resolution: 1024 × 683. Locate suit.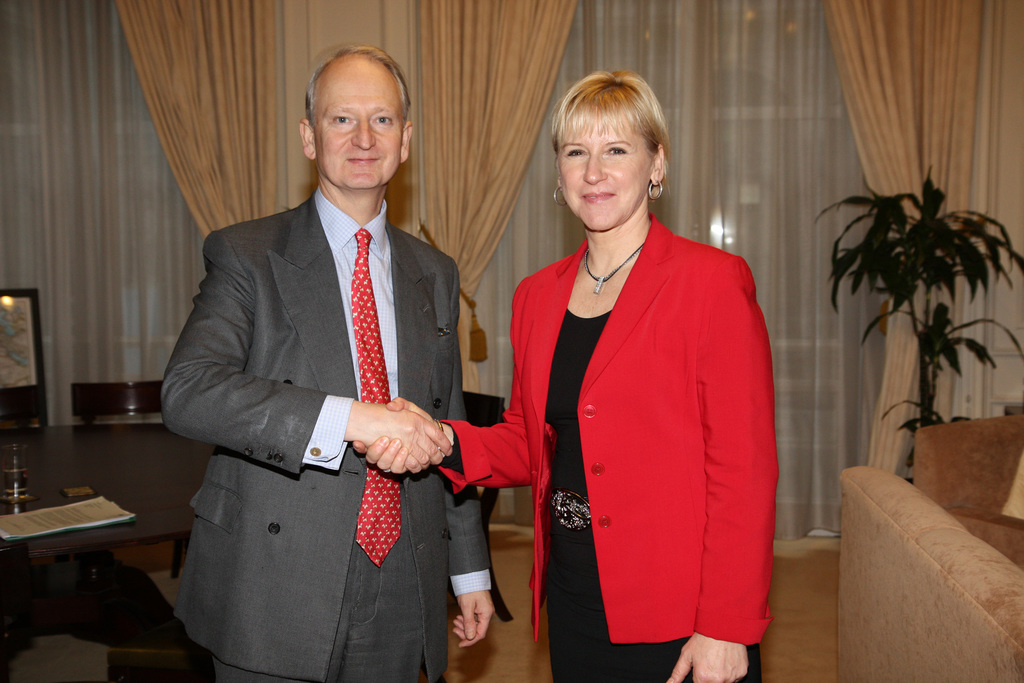
{"left": 162, "top": 183, "right": 495, "bottom": 682}.
